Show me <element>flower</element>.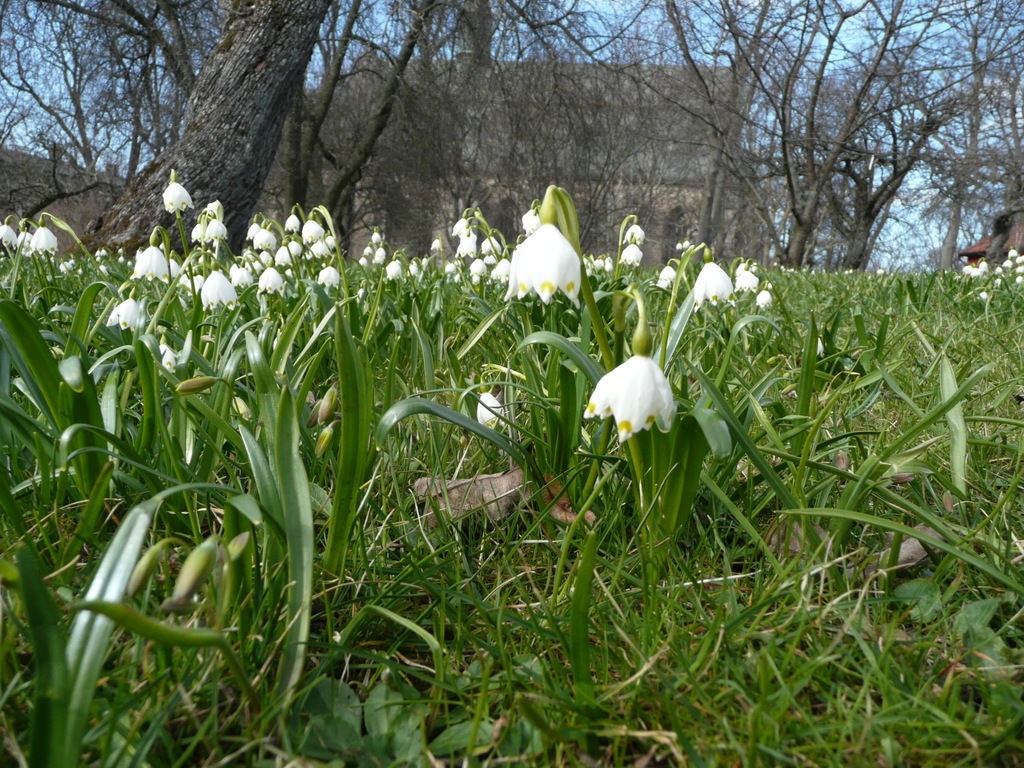
<element>flower</element> is here: bbox=(124, 245, 176, 280).
